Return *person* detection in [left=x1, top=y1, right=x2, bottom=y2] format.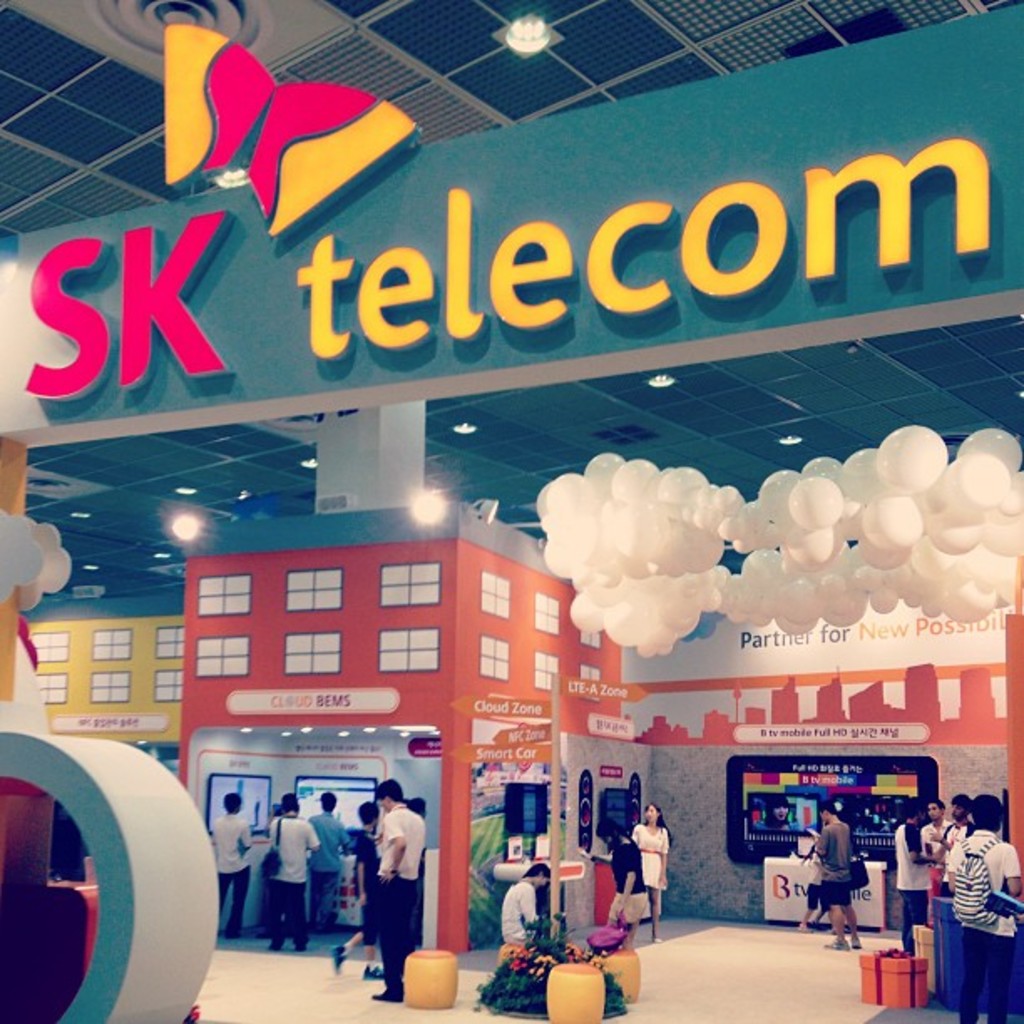
[left=353, top=788, right=423, bottom=1006].
